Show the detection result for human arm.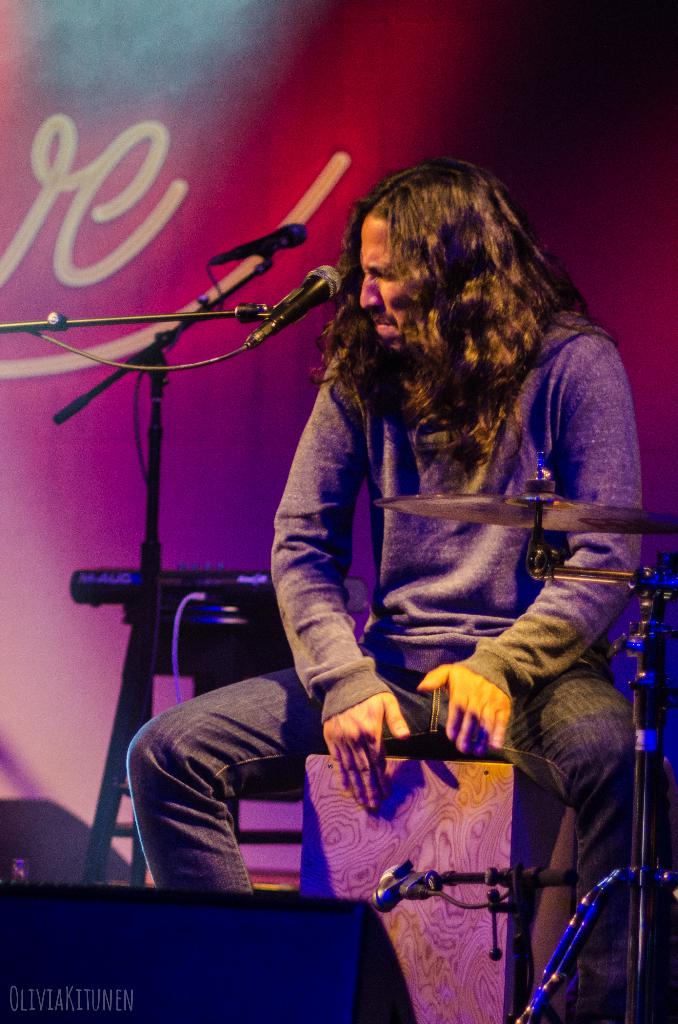
[x1=417, y1=326, x2=647, y2=765].
